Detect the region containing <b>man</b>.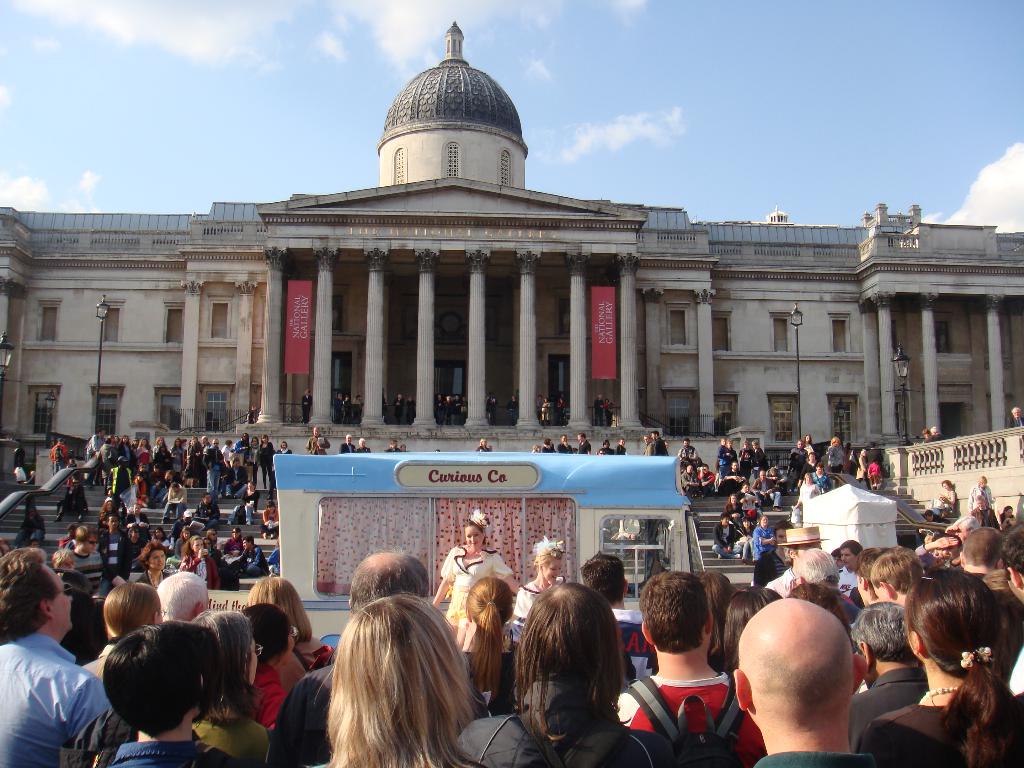
box=[731, 595, 874, 767].
